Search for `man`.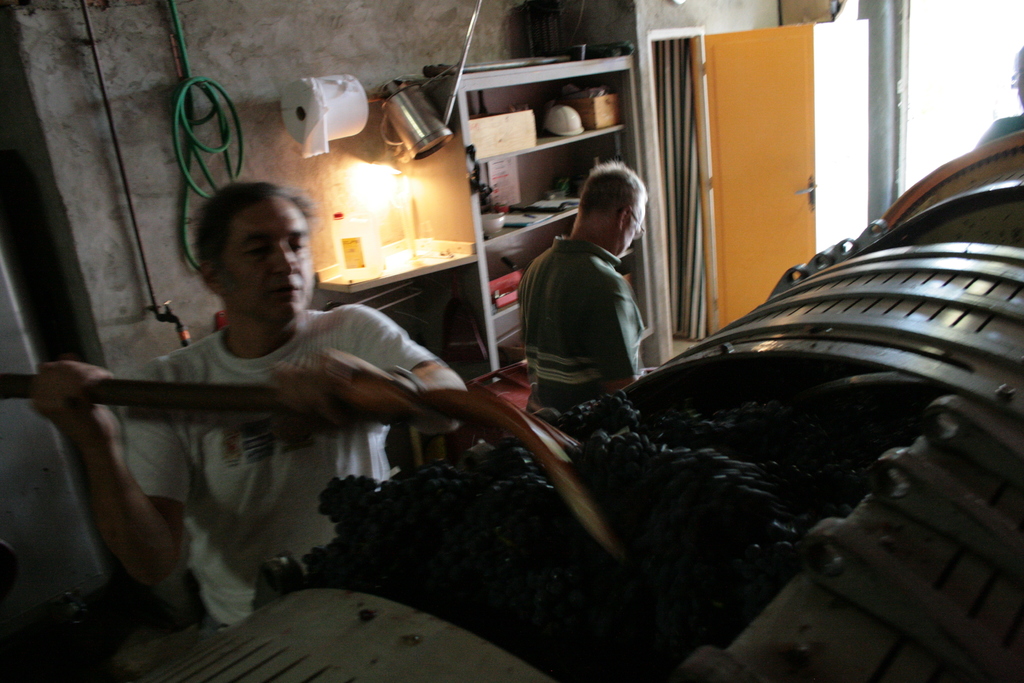
Found at box=[515, 156, 659, 412].
